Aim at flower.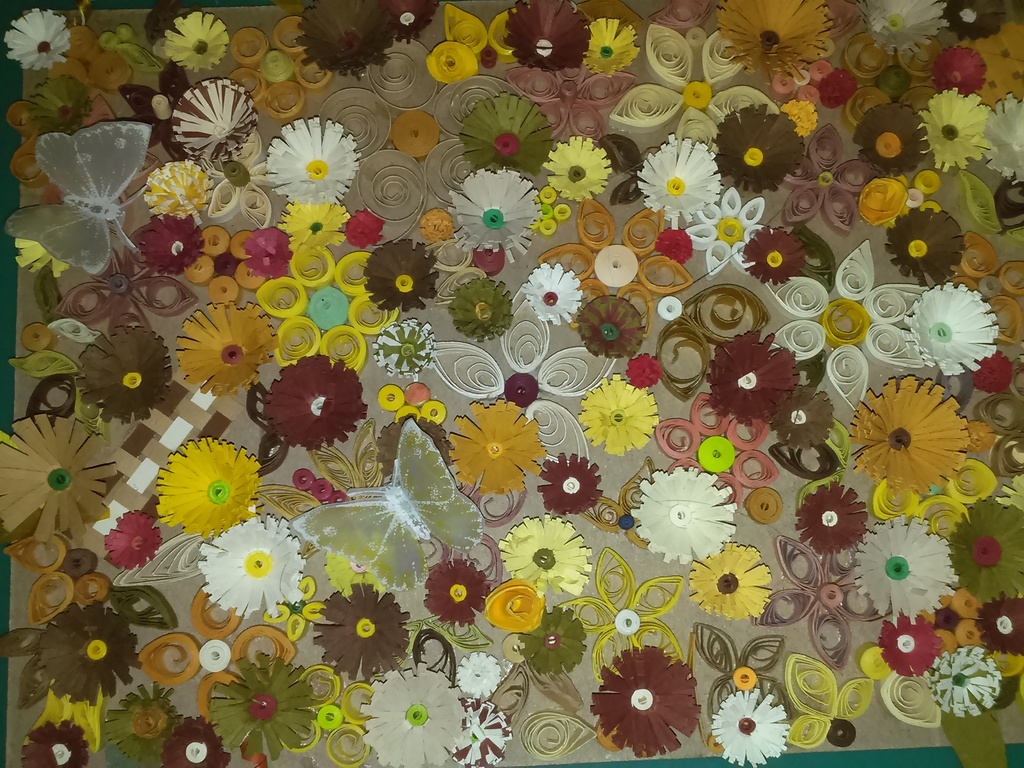
Aimed at (532, 262, 584, 320).
